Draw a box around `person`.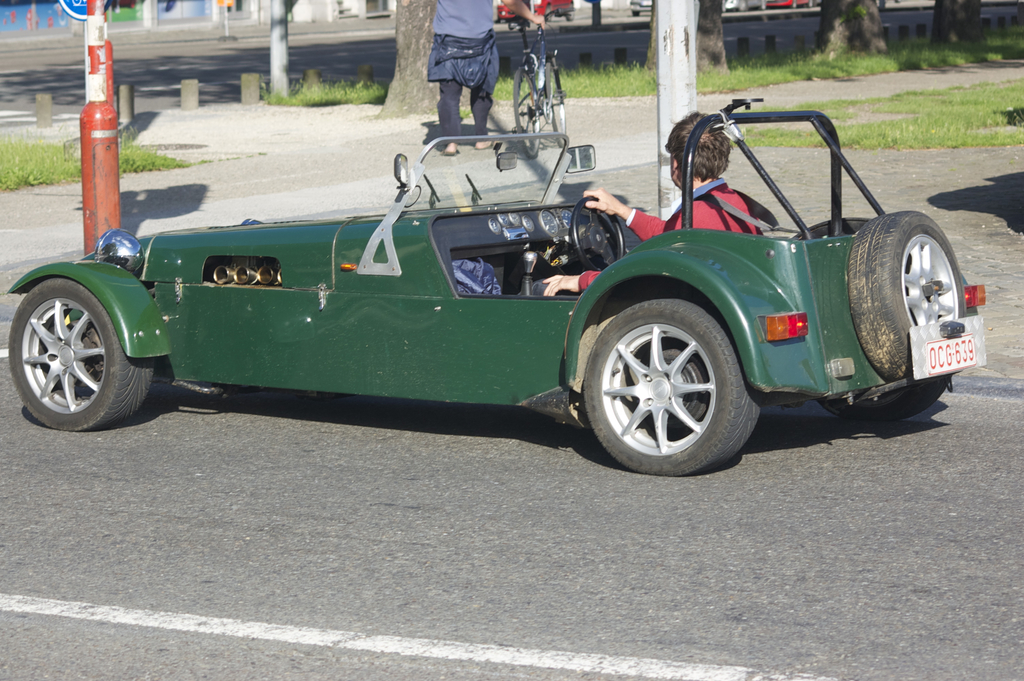
x1=426, y1=0, x2=546, y2=150.
